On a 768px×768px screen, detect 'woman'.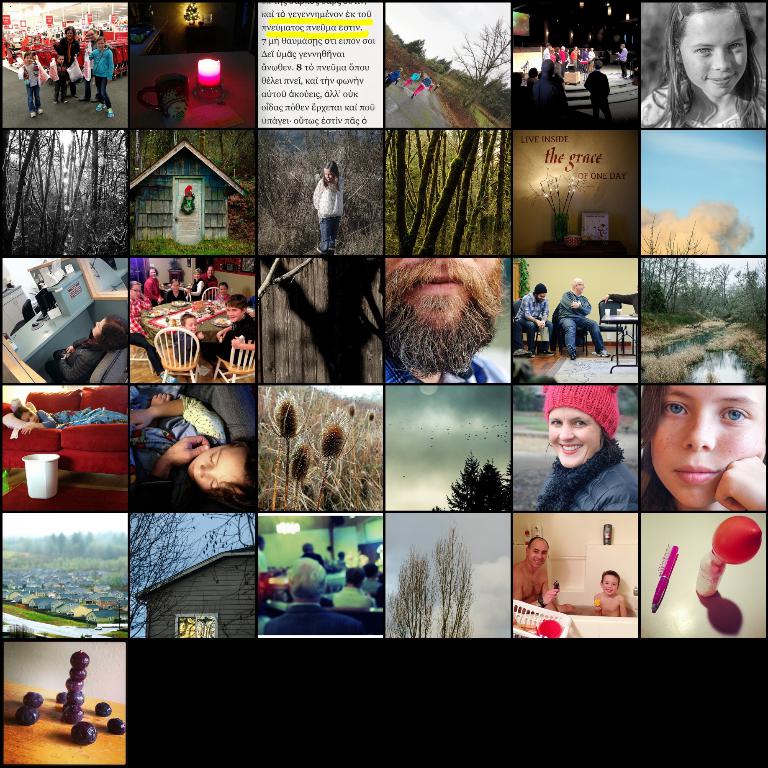
bbox=(48, 312, 130, 385).
